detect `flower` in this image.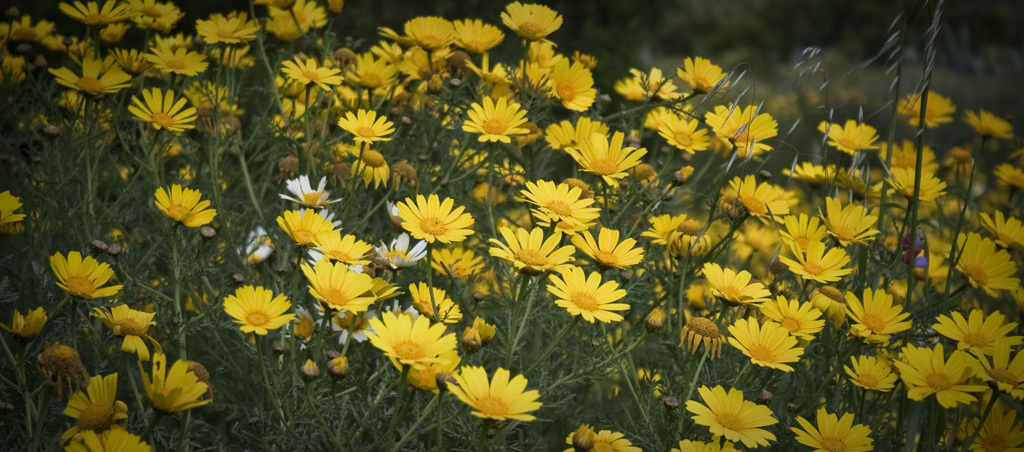
Detection: select_region(960, 107, 1013, 136).
